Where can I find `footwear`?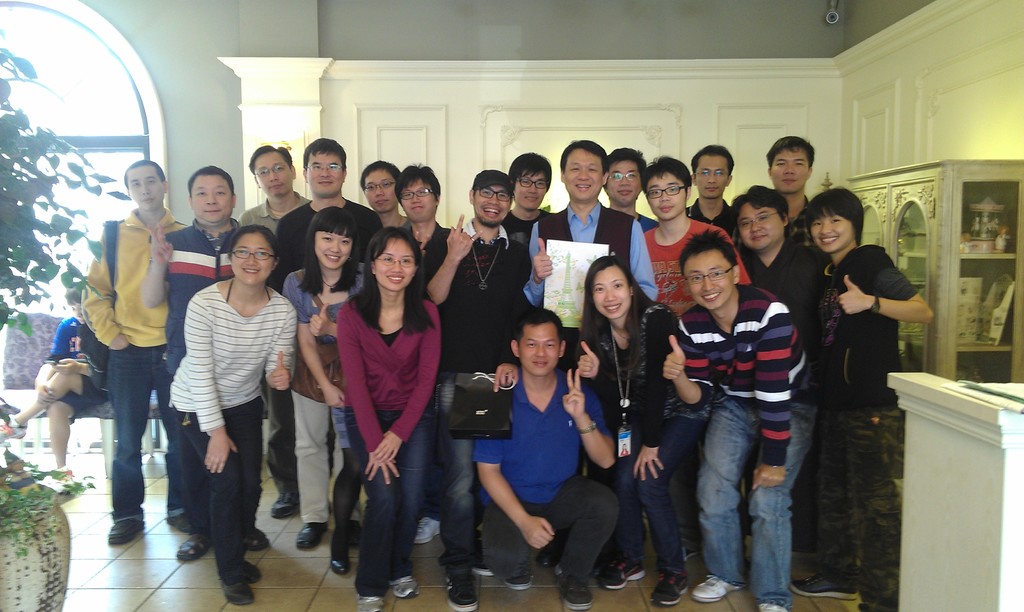
You can find it at pyautogui.locateOnScreen(173, 526, 214, 558).
